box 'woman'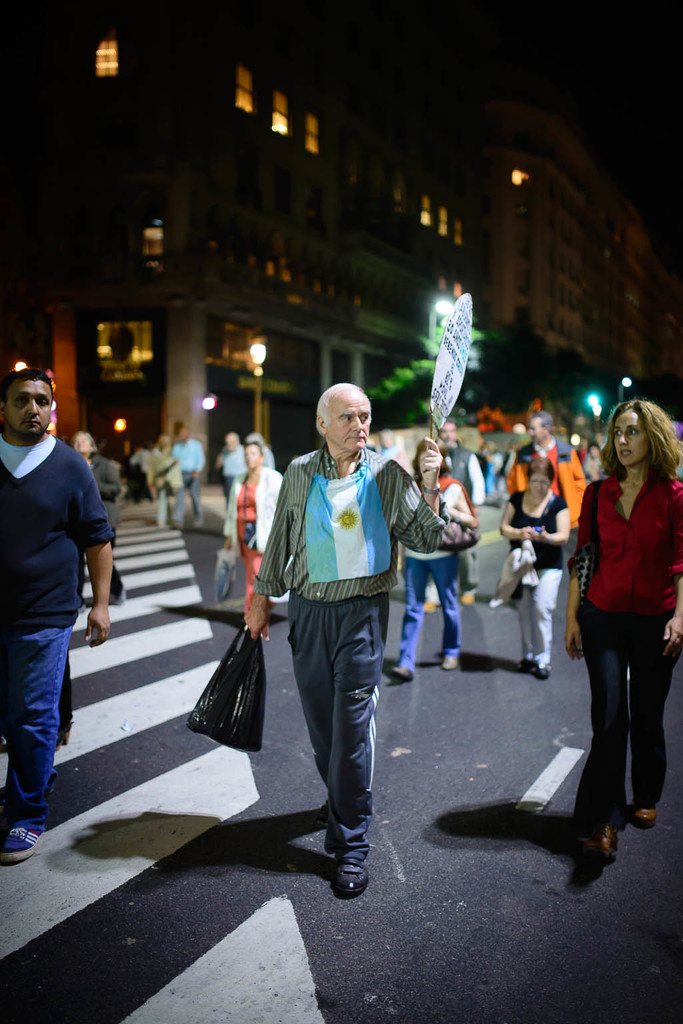
<region>220, 438, 281, 627</region>
